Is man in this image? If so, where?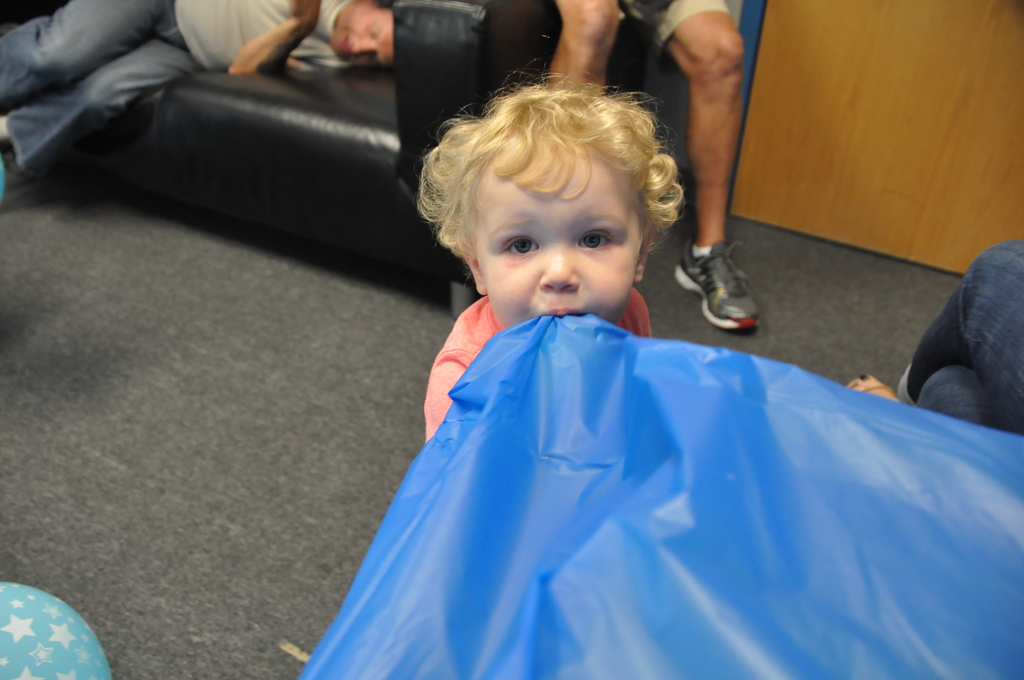
Yes, at bbox(534, 0, 759, 333).
